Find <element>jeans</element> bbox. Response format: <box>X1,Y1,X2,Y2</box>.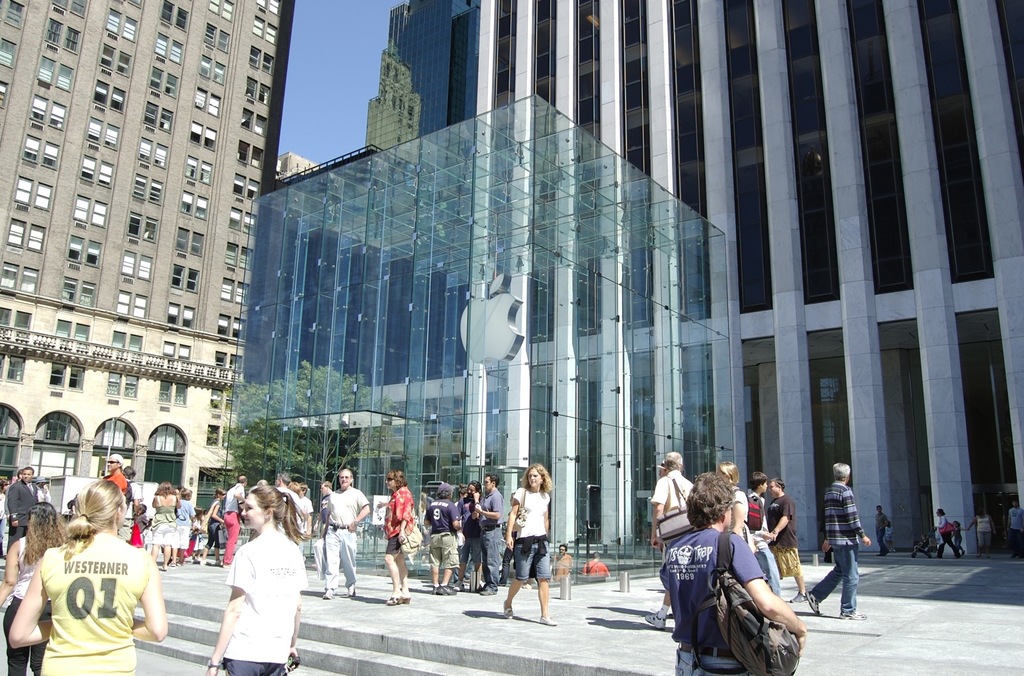
<box>326,528,356,590</box>.
